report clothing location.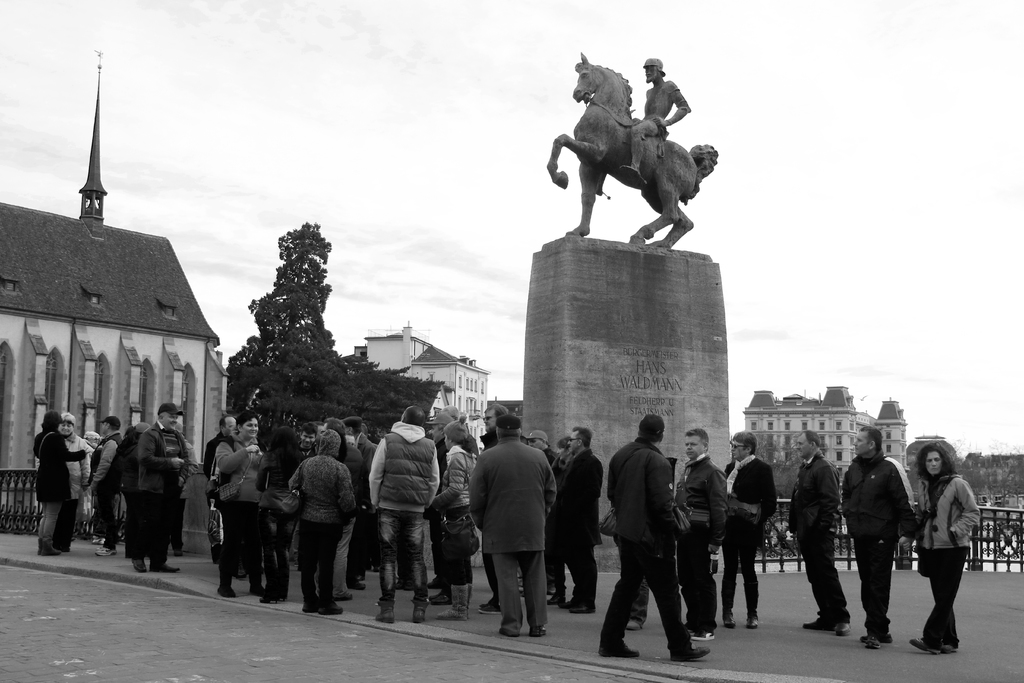
Report: 442/502/491/609.
